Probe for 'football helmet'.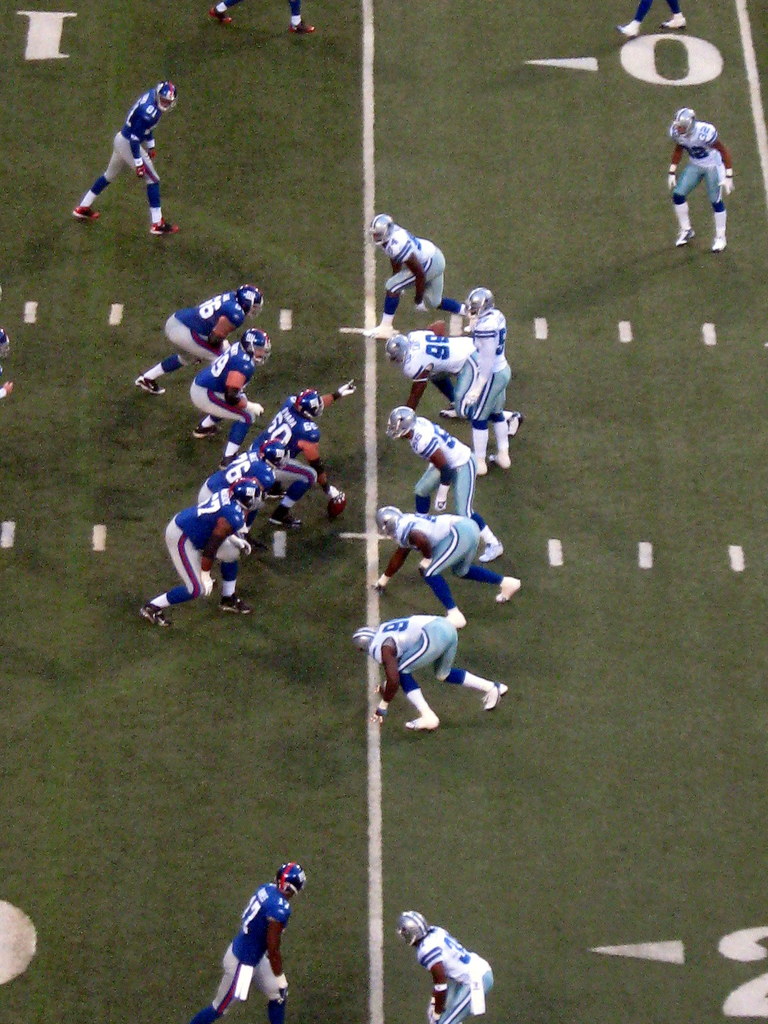
Probe result: <box>226,476,268,511</box>.
